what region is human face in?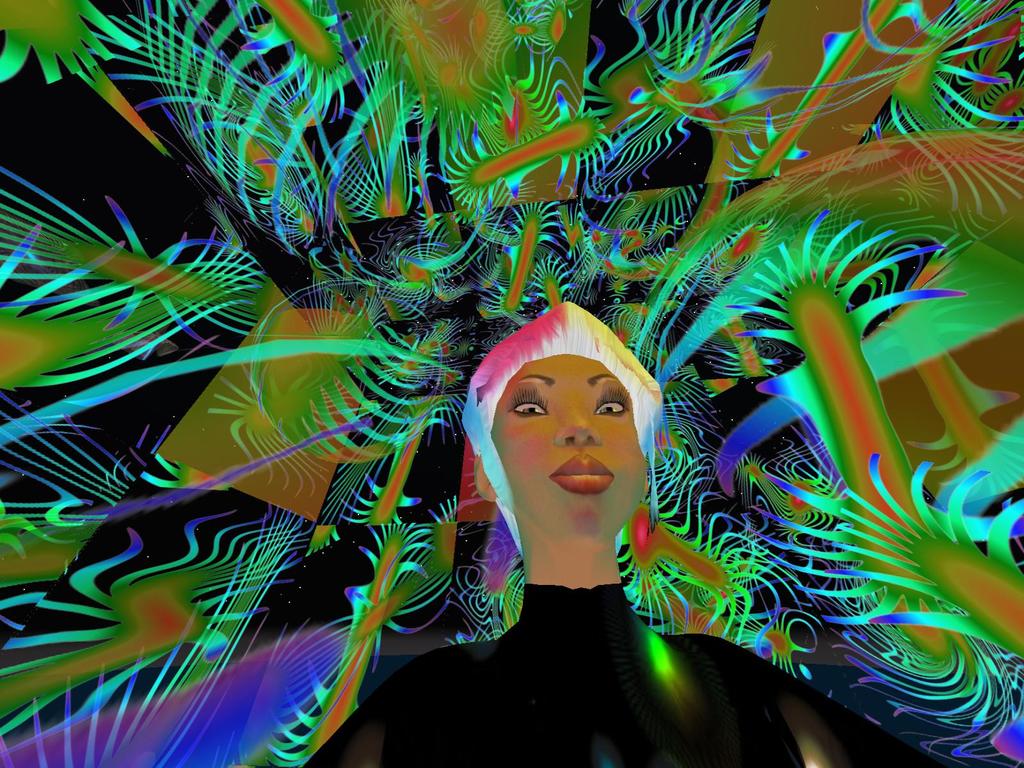
<bbox>452, 346, 655, 537</bbox>.
